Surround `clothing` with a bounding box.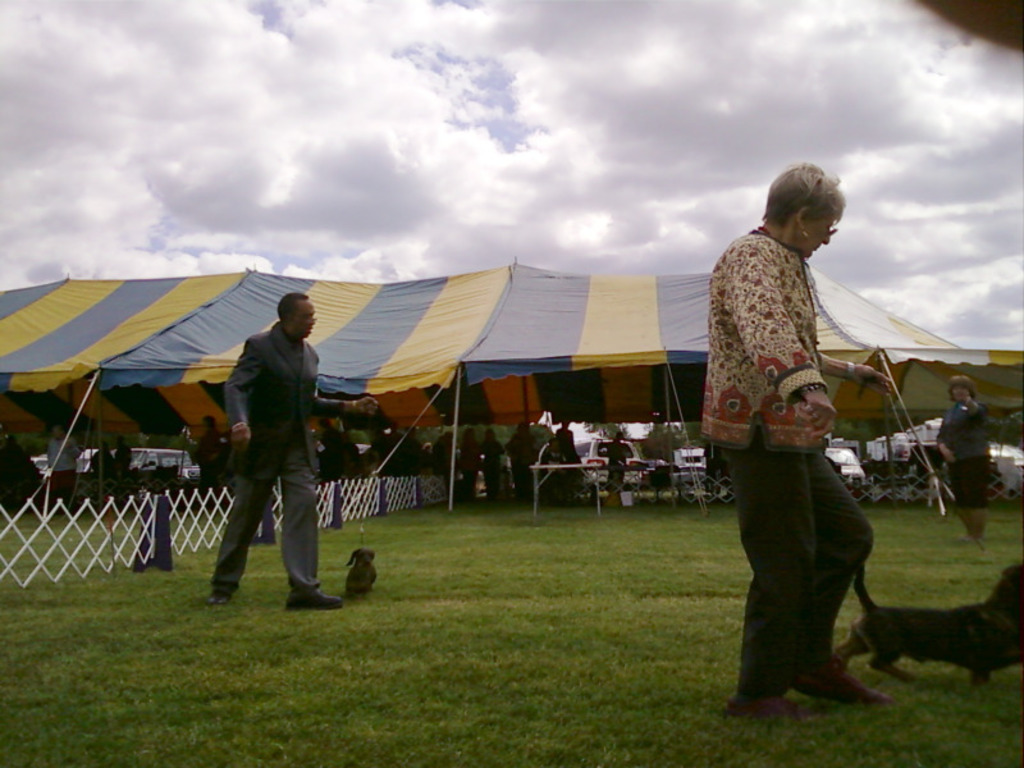
<bbox>41, 433, 82, 509</bbox>.
